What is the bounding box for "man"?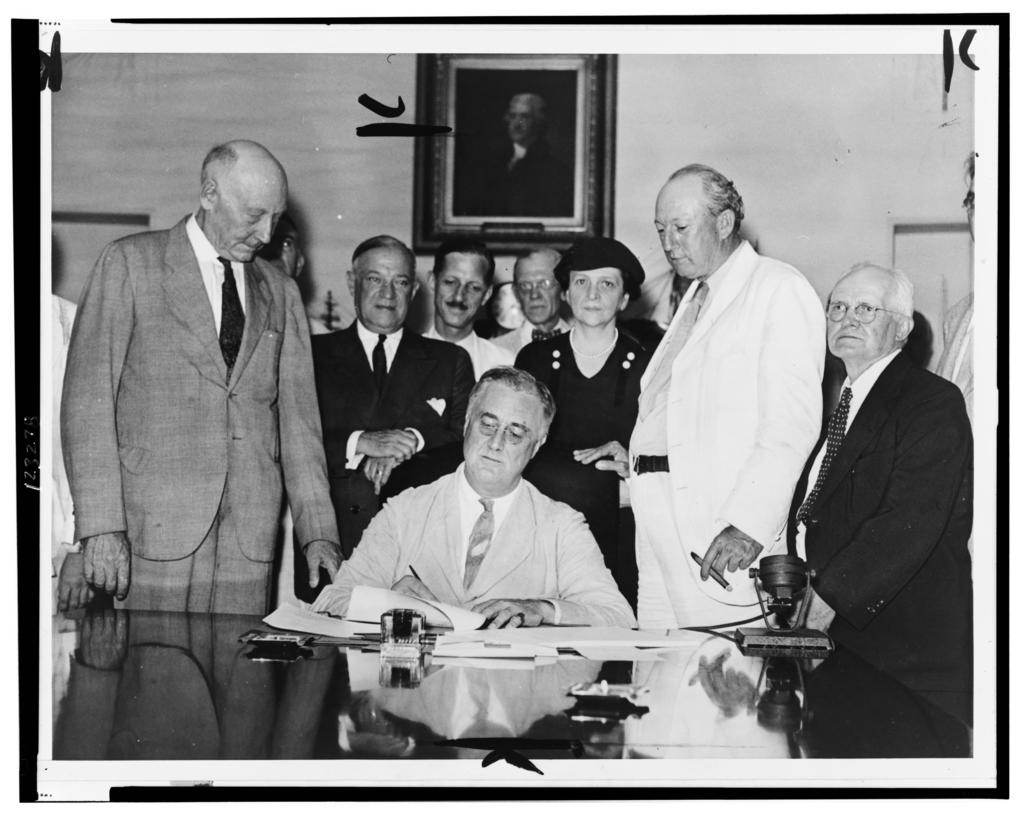
detection(783, 265, 973, 733).
